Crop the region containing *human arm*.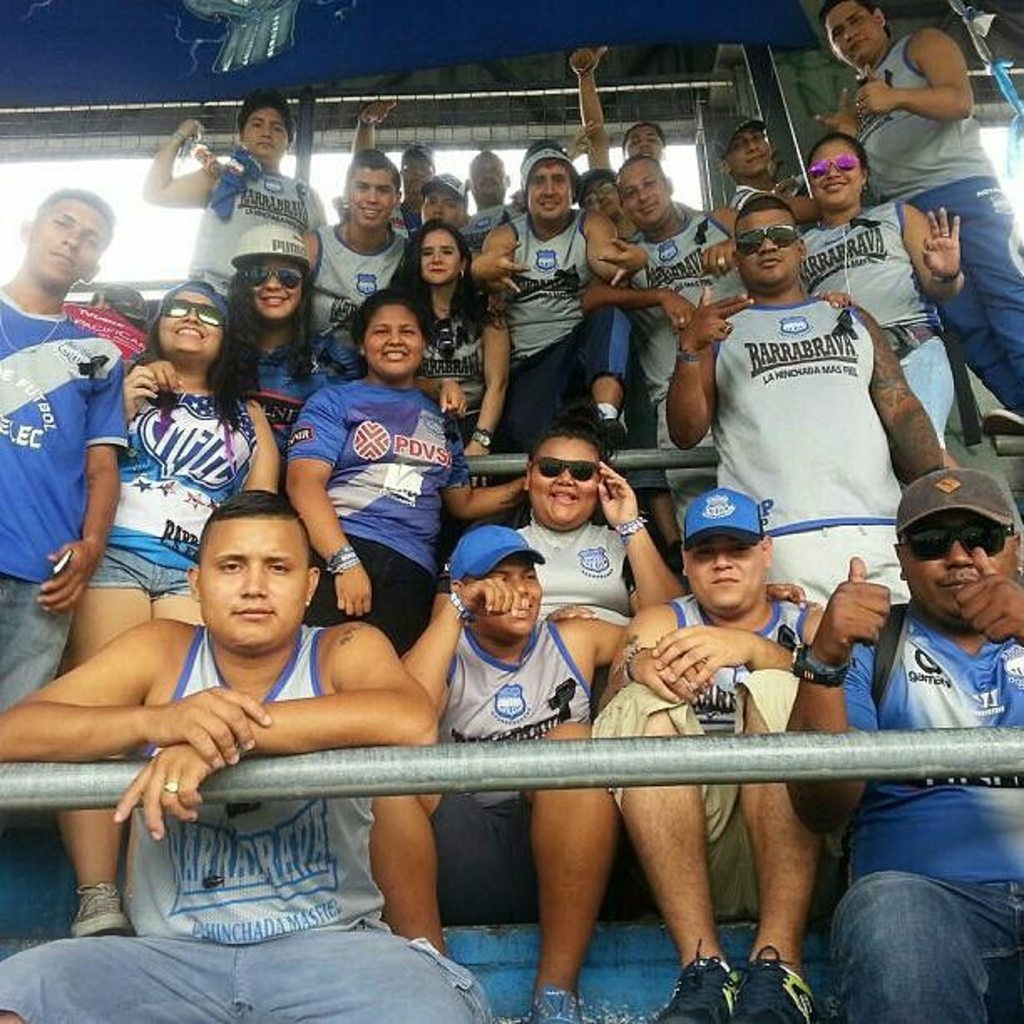
Crop region: bbox=(696, 201, 743, 284).
